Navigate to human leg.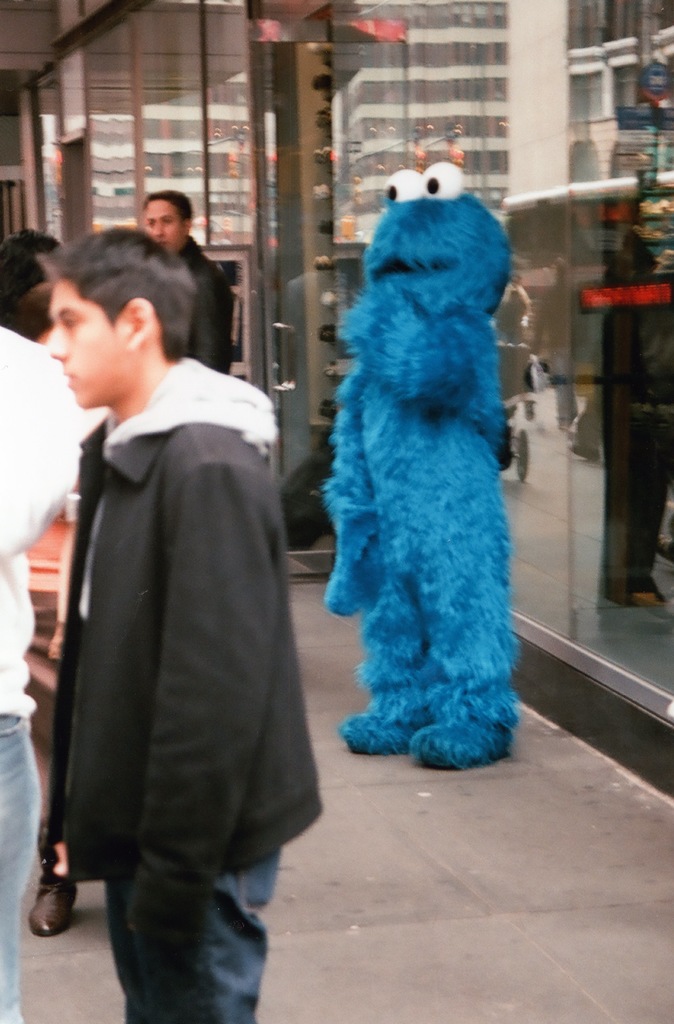
Navigation target: [135, 783, 282, 1023].
